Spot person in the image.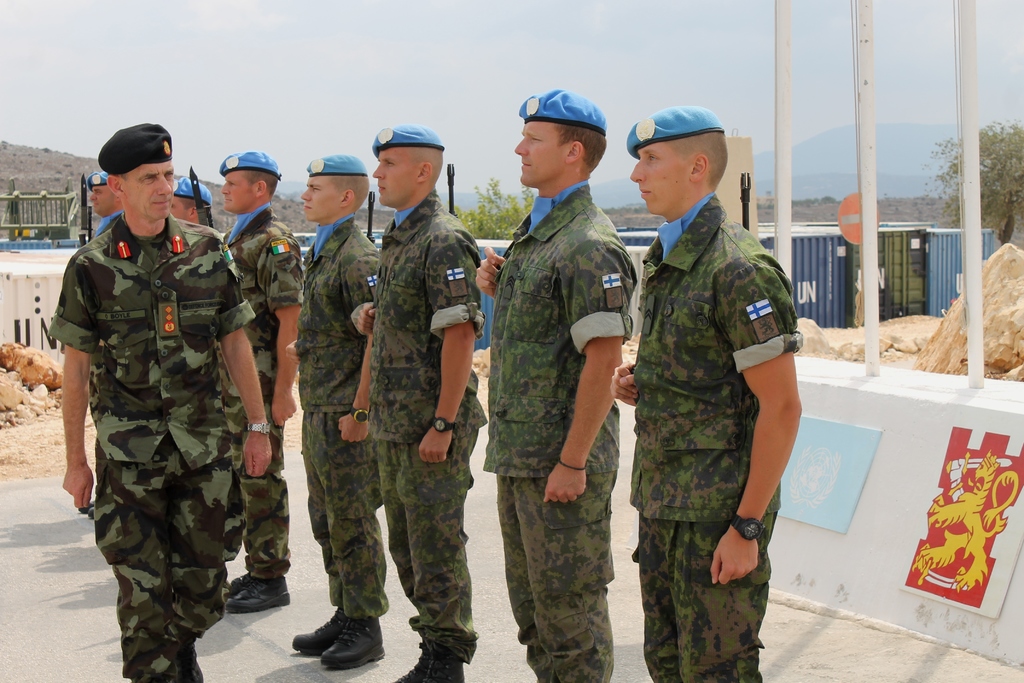
person found at 288 157 389 670.
